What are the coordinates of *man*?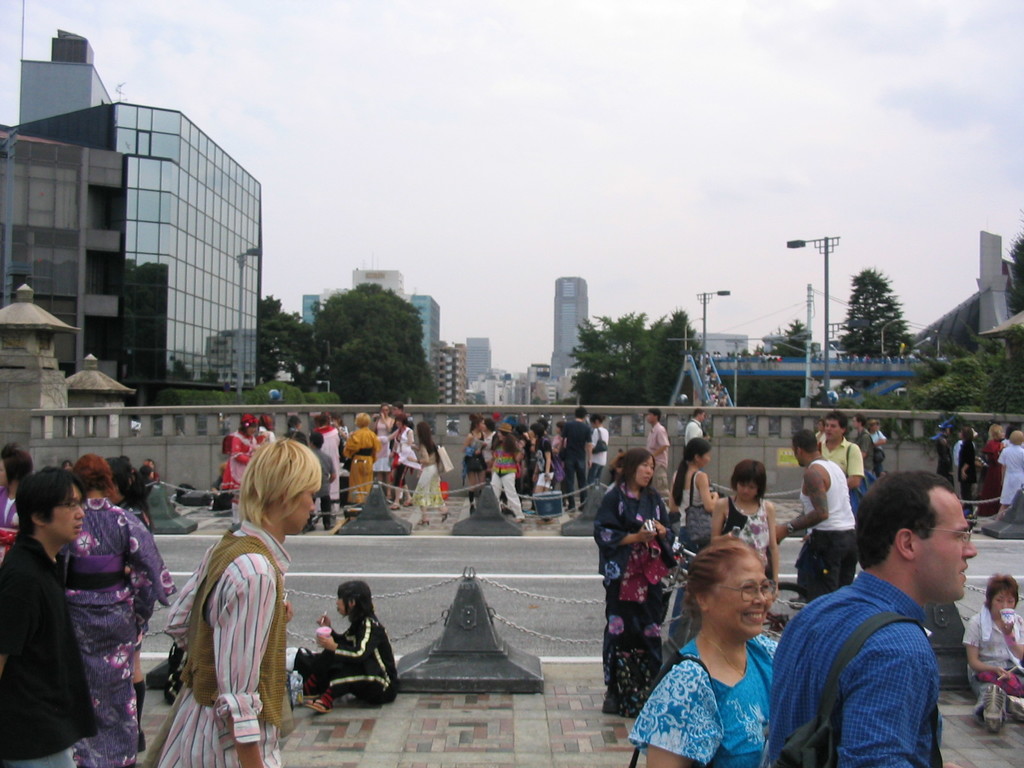
<box>954,424,975,471</box>.
